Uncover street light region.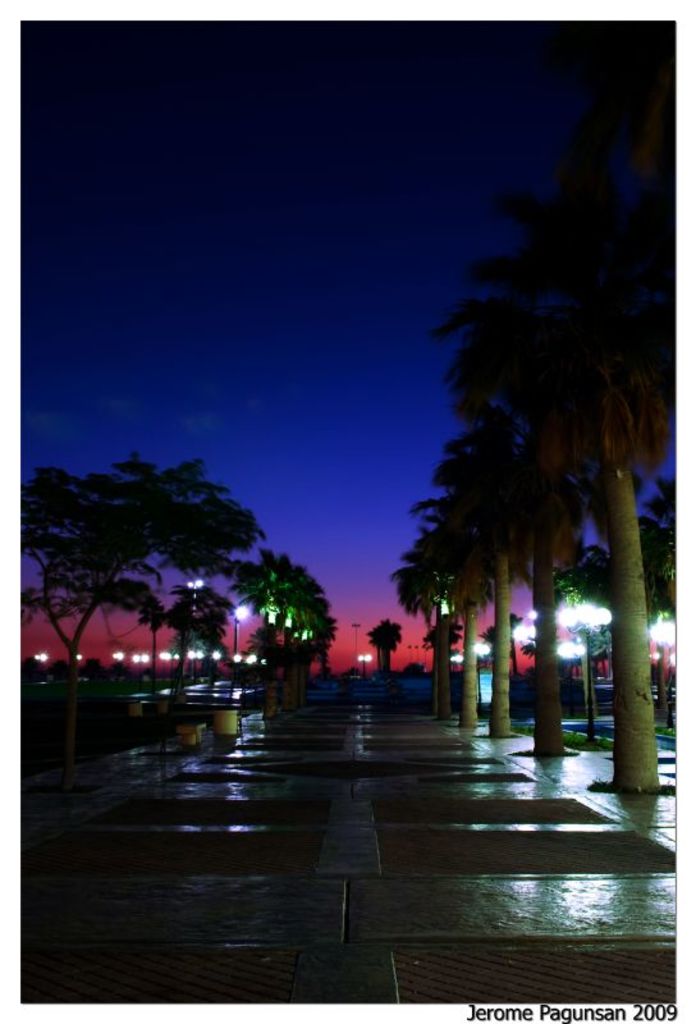
Uncovered: [left=184, top=567, right=205, bottom=675].
